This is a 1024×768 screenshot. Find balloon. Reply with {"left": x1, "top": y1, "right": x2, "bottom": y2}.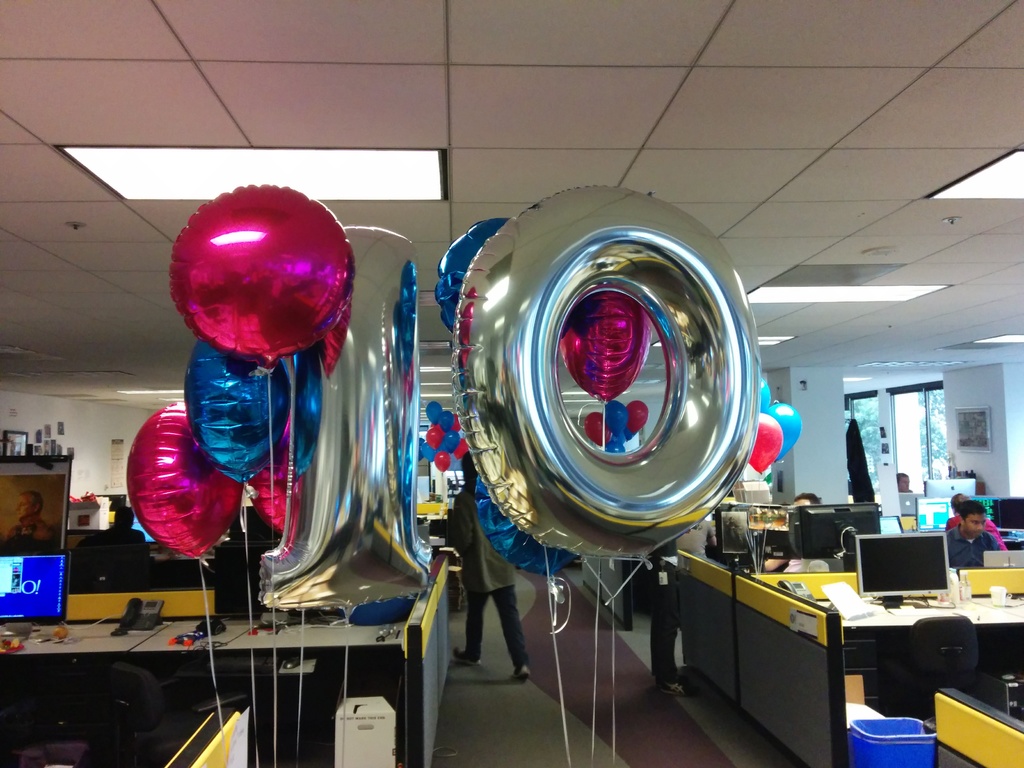
{"left": 120, "top": 401, "right": 236, "bottom": 559}.
